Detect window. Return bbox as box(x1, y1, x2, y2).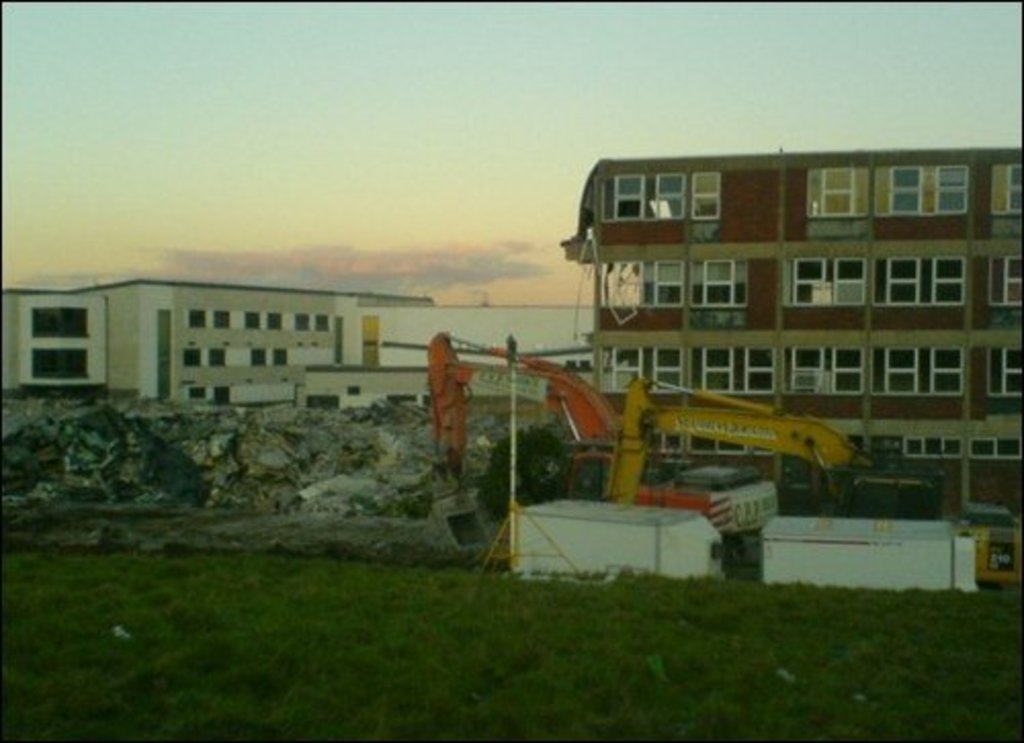
box(213, 346, 219, 362).
